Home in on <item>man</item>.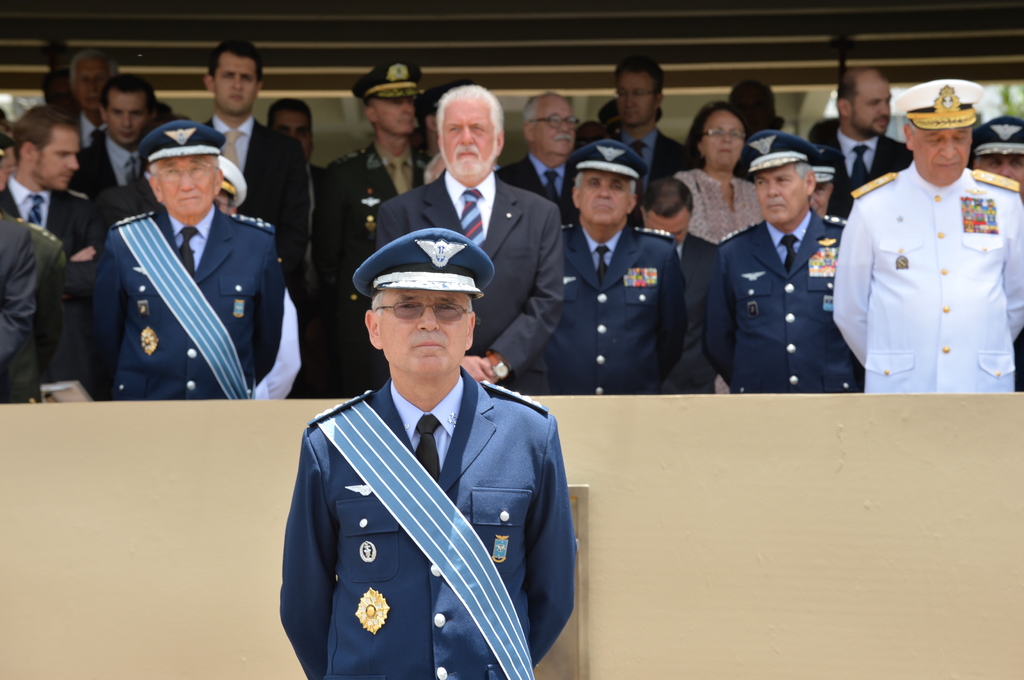
Homed in at pyautogui.locateOnScreen(85, 120, 285, 401).
